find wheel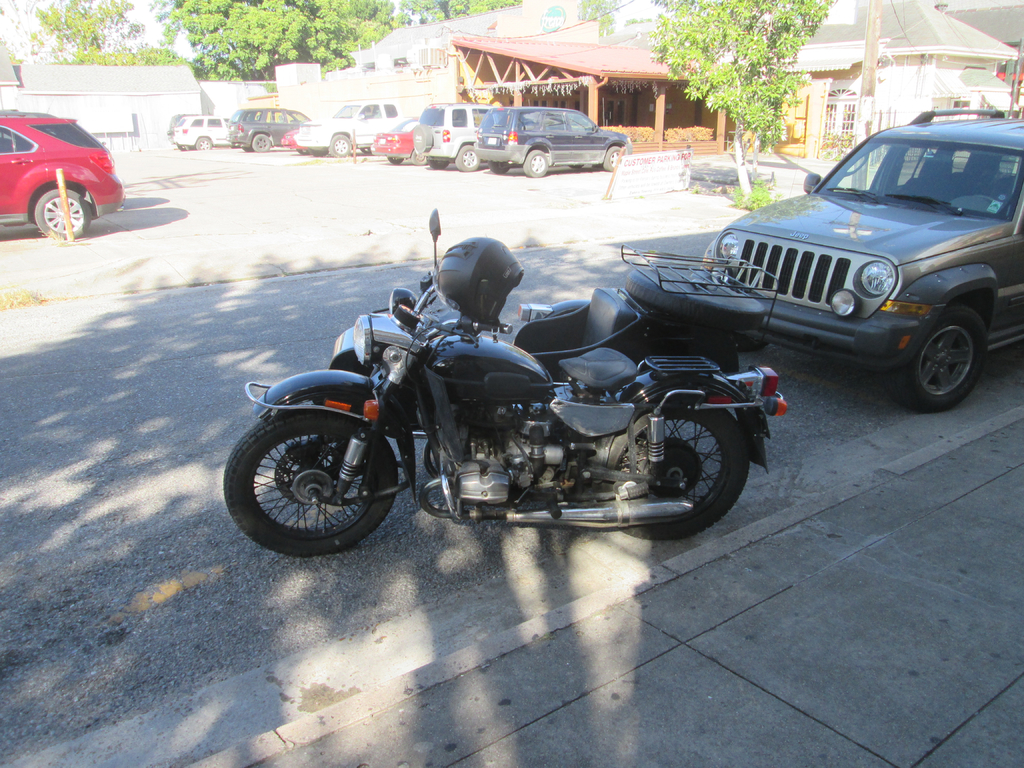
(x1=197, y1=138, x2=211, y2=151)
